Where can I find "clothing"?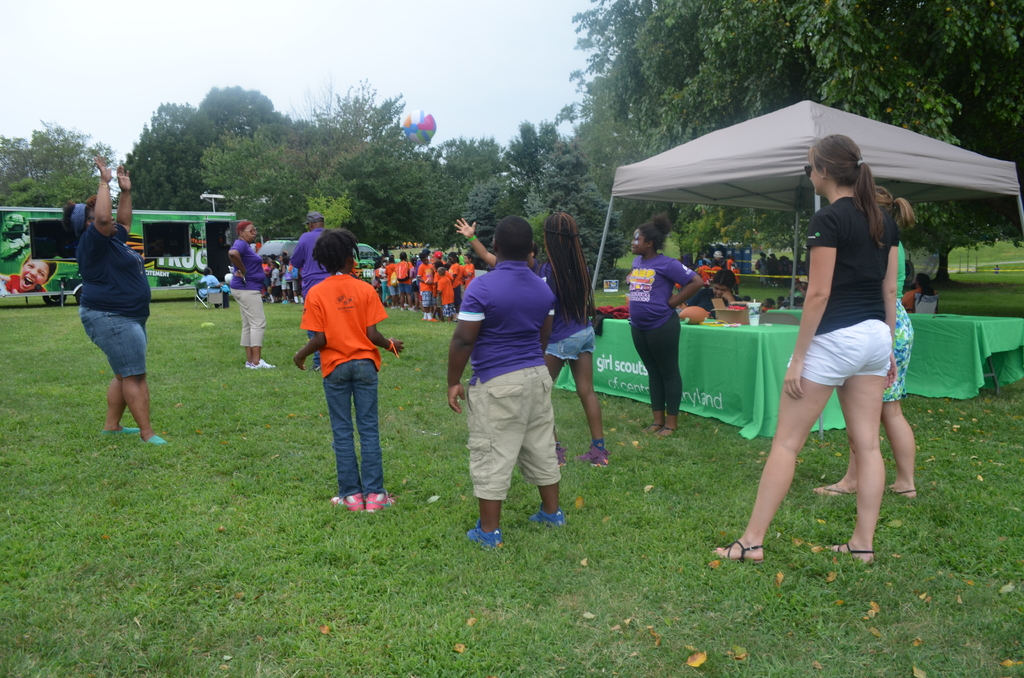
You can find it at (x1=627, y1=253, x2=693, y2=417).
